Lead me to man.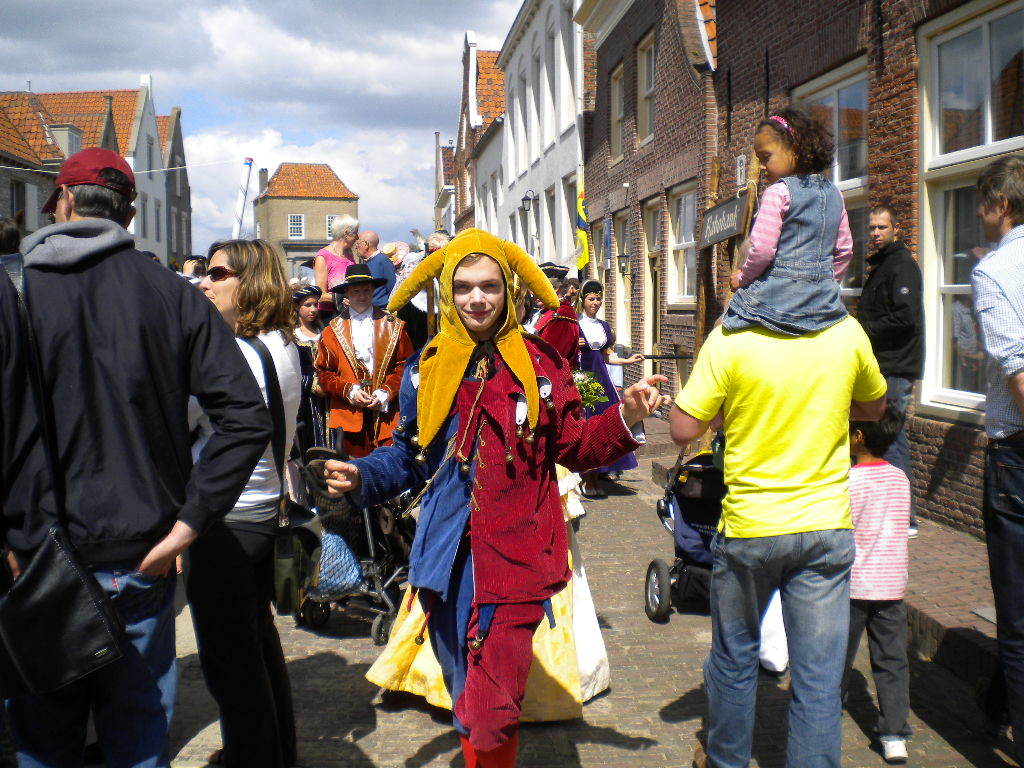
Lead to l=663, t=234, r=890, b=767.
